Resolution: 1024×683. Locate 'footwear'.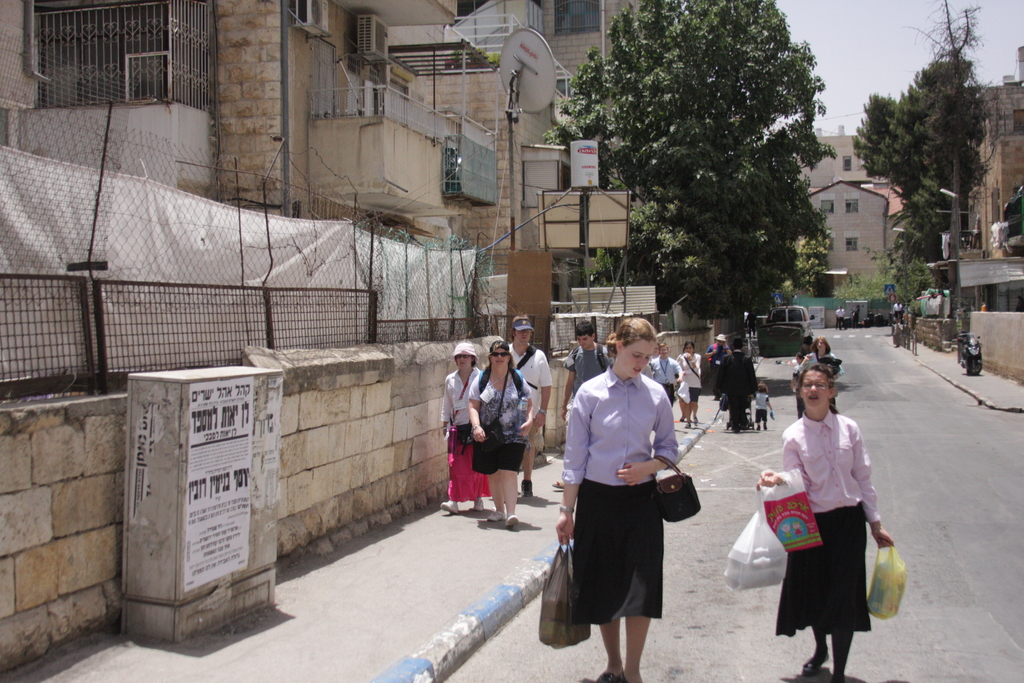
left=441, top=498, right=456, bottom=509.
